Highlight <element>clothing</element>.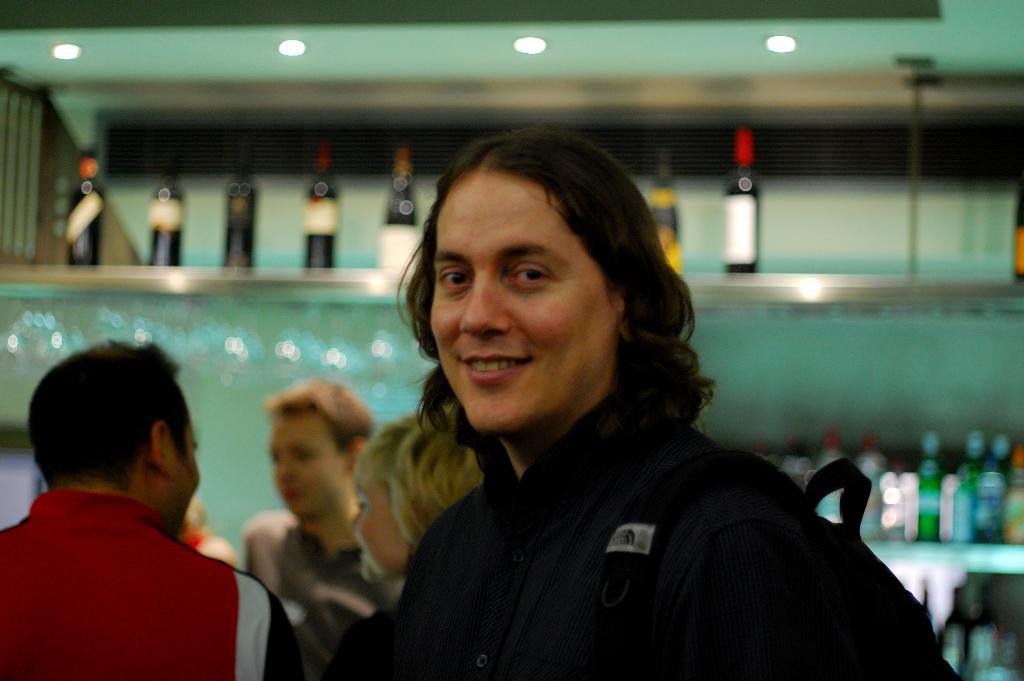
Highlighted region: rect(381, 390, 963, 680).
